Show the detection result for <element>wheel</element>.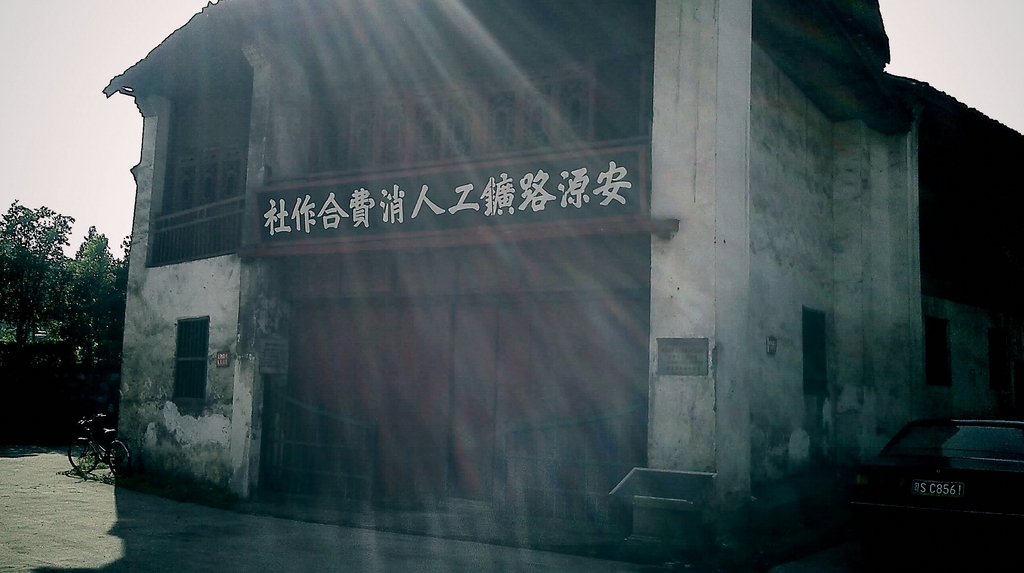
102 437 126 471.
